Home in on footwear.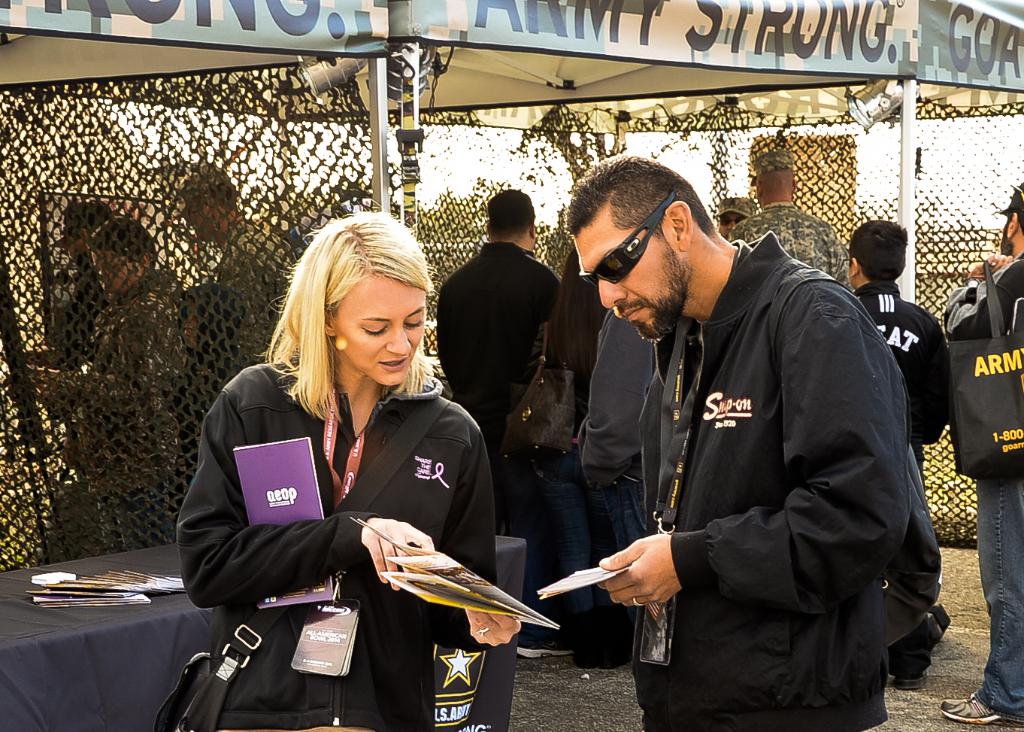
Homed in at rect(517, 623, 577, 666).
